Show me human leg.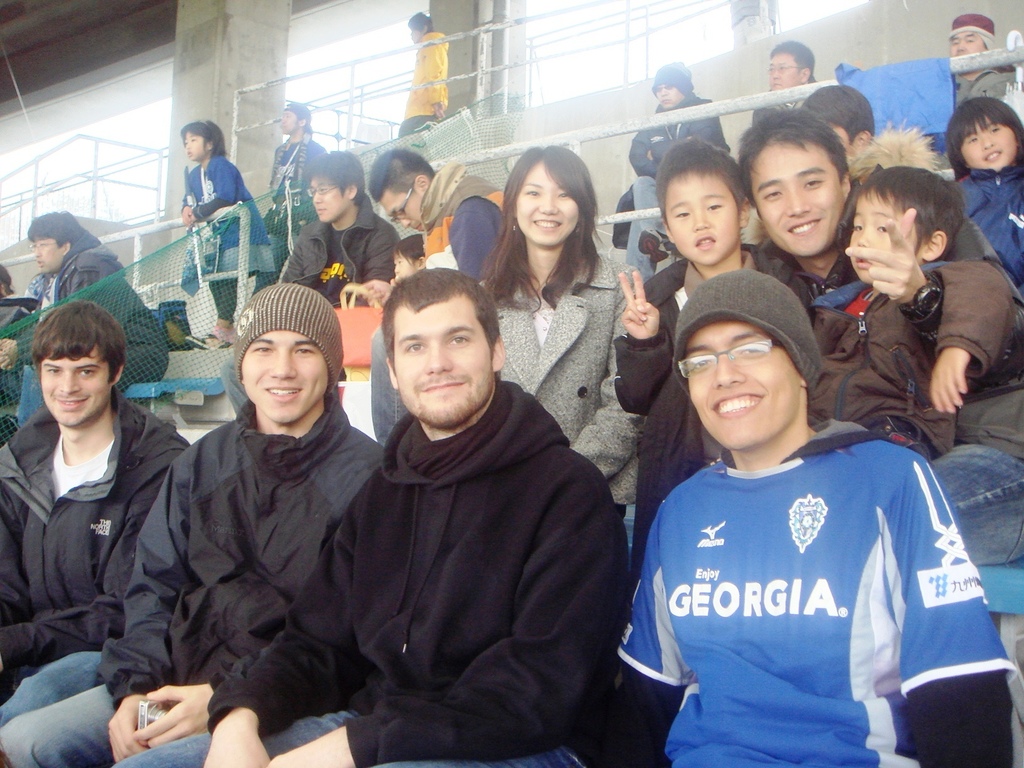
human leg is here: [x1=218, y1=356, x2=255, y2=412].
